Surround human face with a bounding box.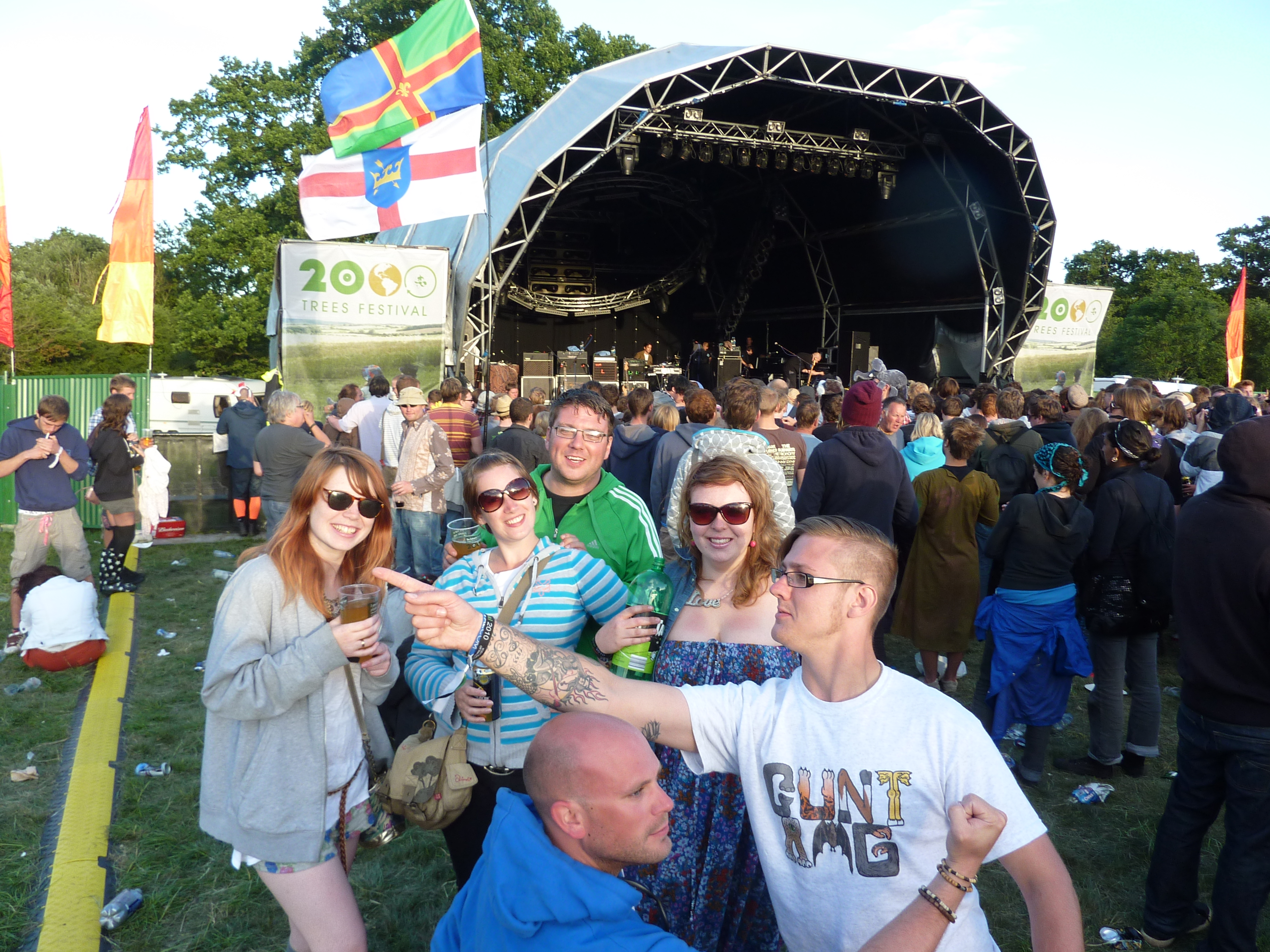
[109,163,133,191].
